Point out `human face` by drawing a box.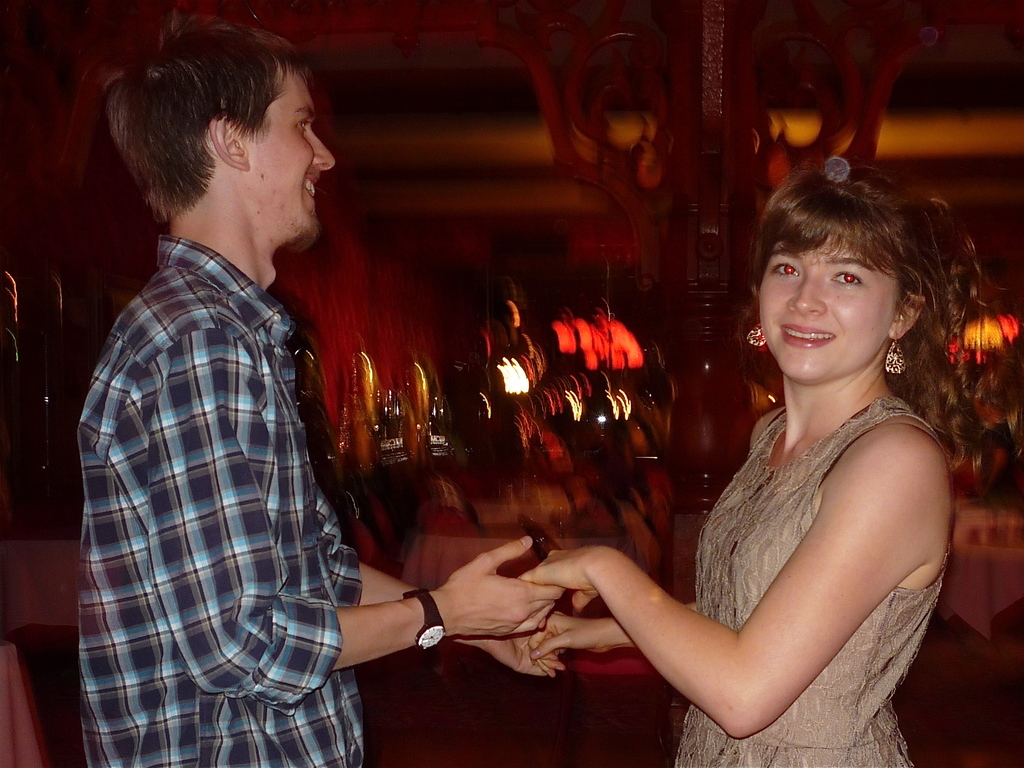
box(255, 66, 336, 238).
